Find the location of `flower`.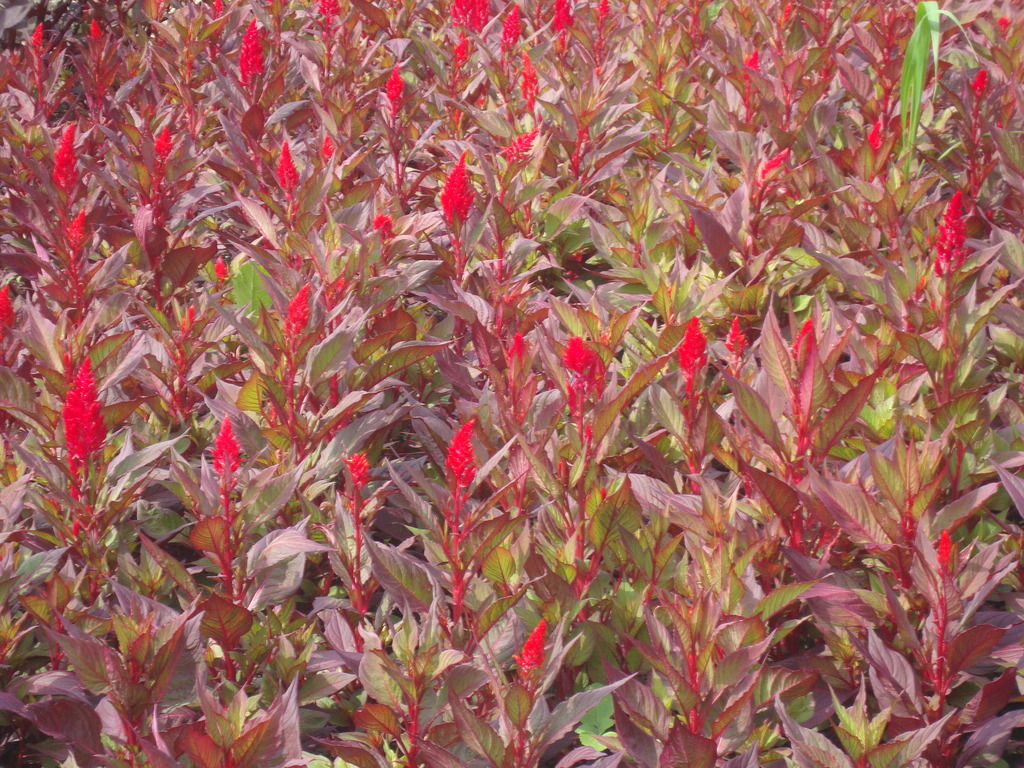
Location: box(435, 145, 473, 236).
